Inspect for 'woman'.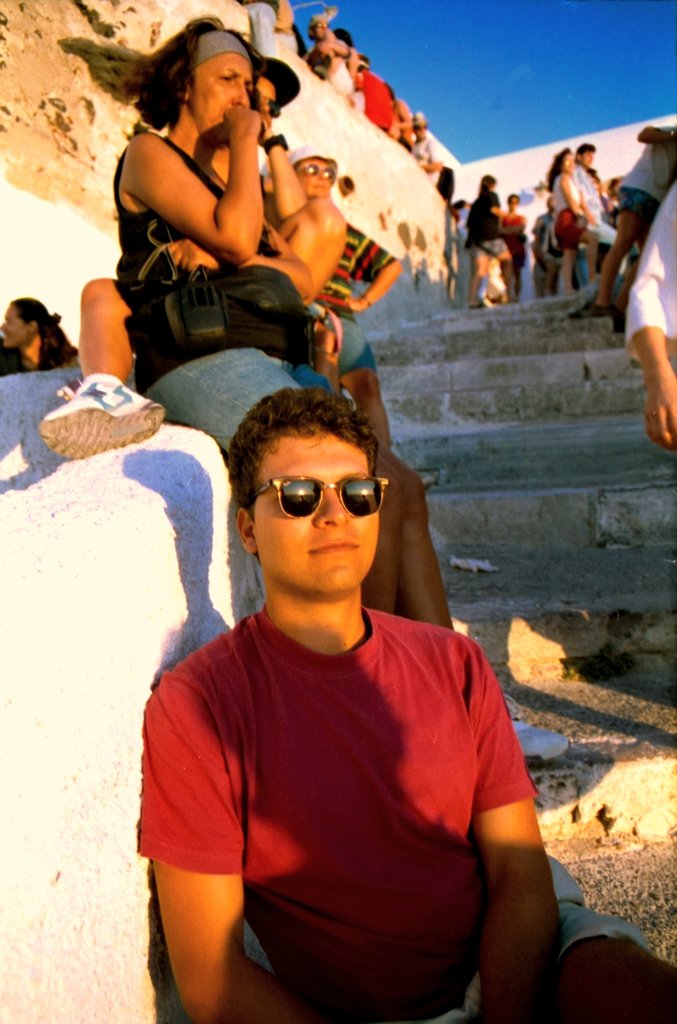
Inspection: l=116, t=12, r=326, b=452.
